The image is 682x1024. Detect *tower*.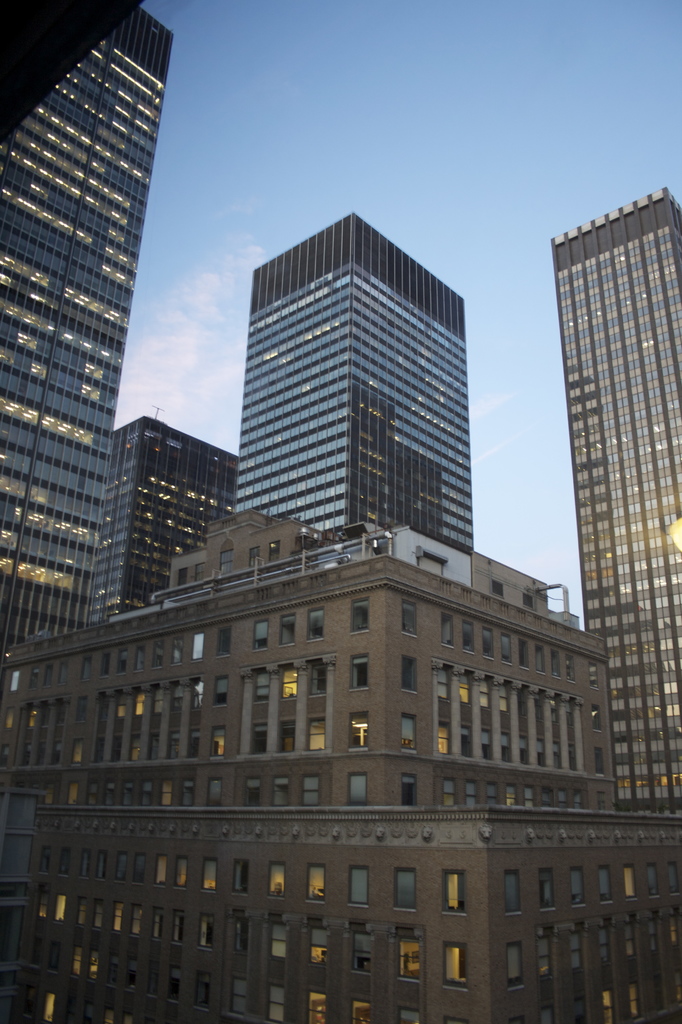
Detection: box(552, 194, 681, 824).
